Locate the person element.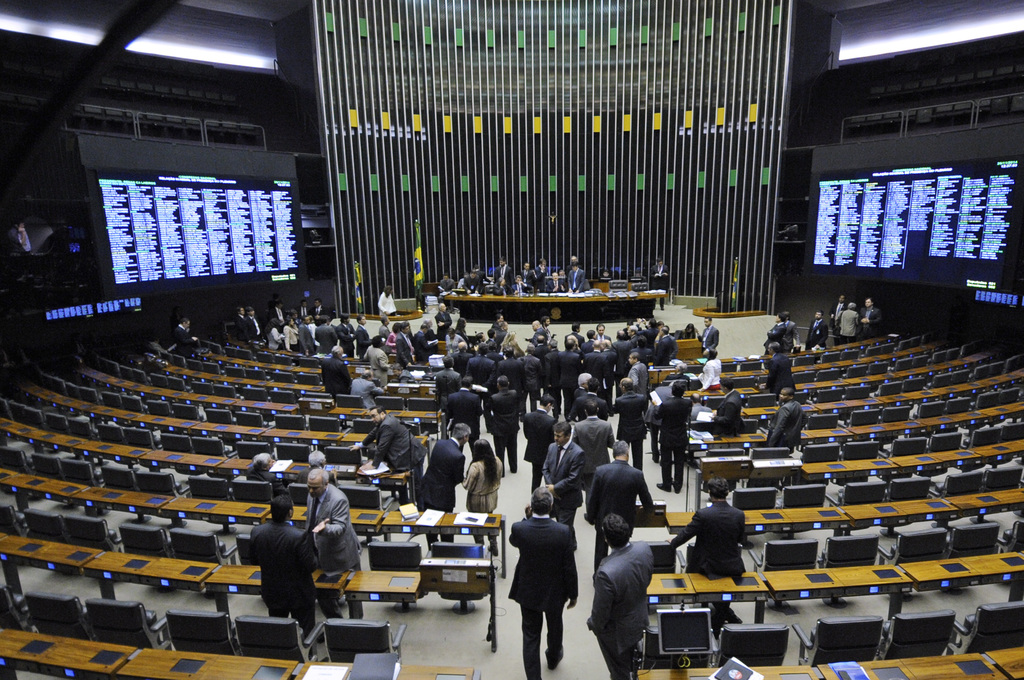
Element bbox: region(17, 220, 36, 255).
